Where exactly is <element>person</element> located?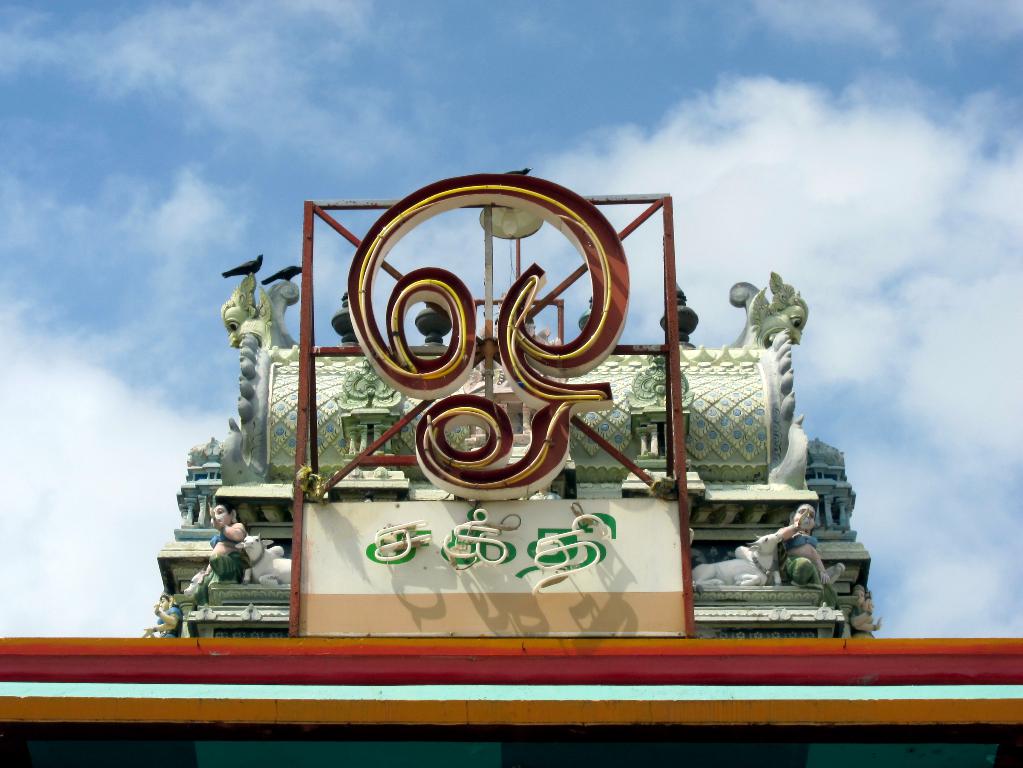
Its bounding box is [left=204, top=499, right=247, bottom=585].
